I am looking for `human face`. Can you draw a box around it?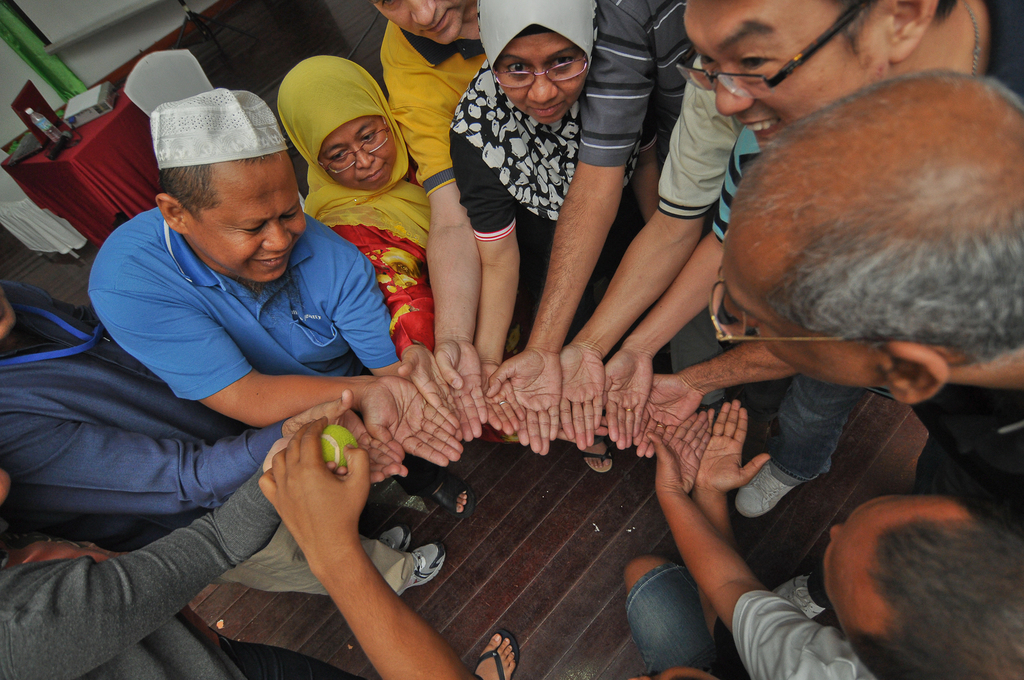
Sure, the bounding box is box(676, 0, 865, 156).
